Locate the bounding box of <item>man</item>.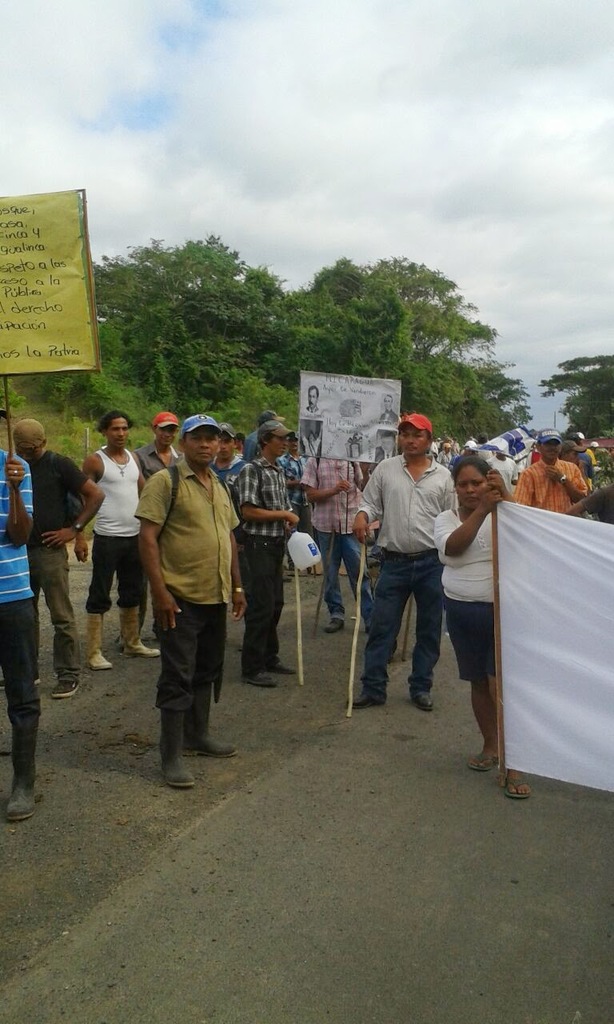
Bounding box: (x1=132, y1=404, x2=176, y2=485).
